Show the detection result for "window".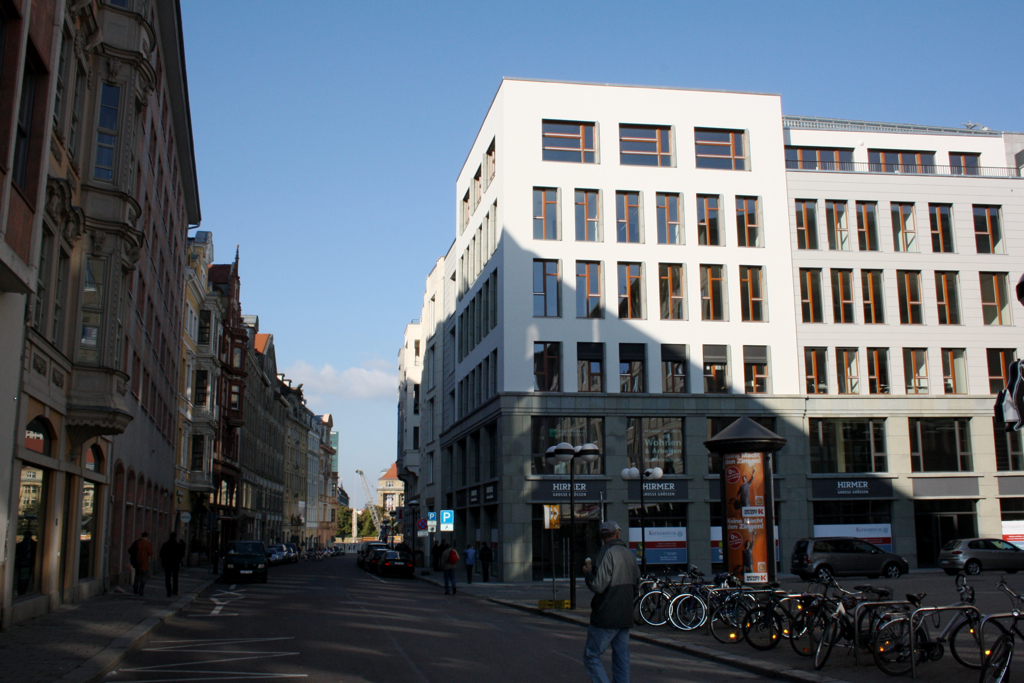
701 262 725 319.
